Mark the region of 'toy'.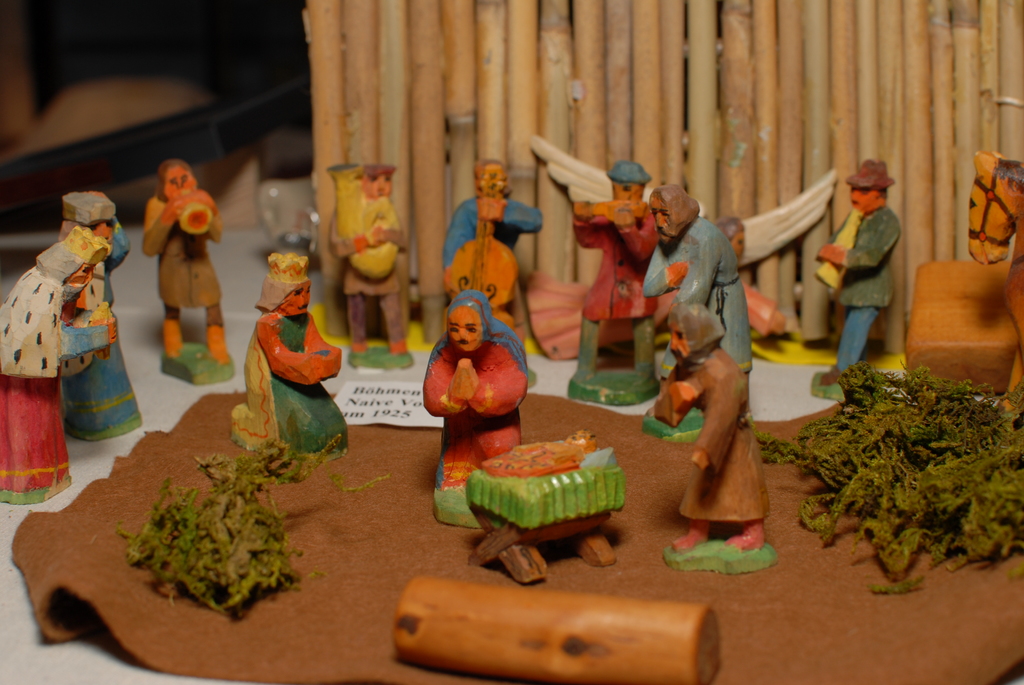
Region: rect(445, 184, 531, 328).
